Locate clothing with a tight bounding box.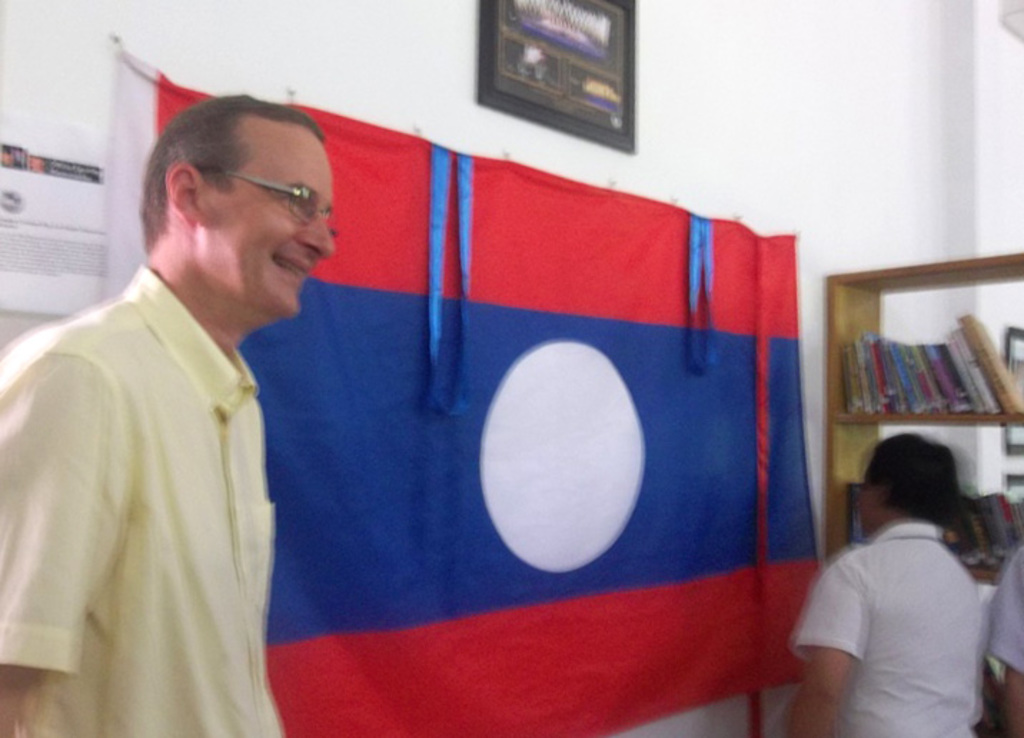
[left=0, top=263, right=283, bottom=737].
